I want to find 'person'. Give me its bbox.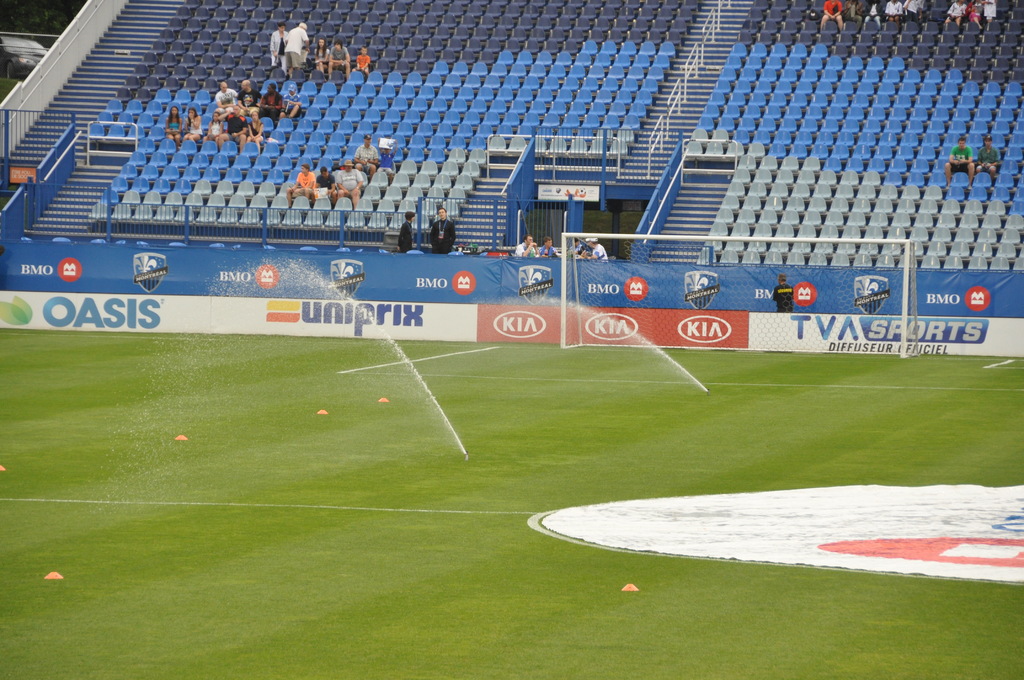
<box>269,24,364,81</box>.
